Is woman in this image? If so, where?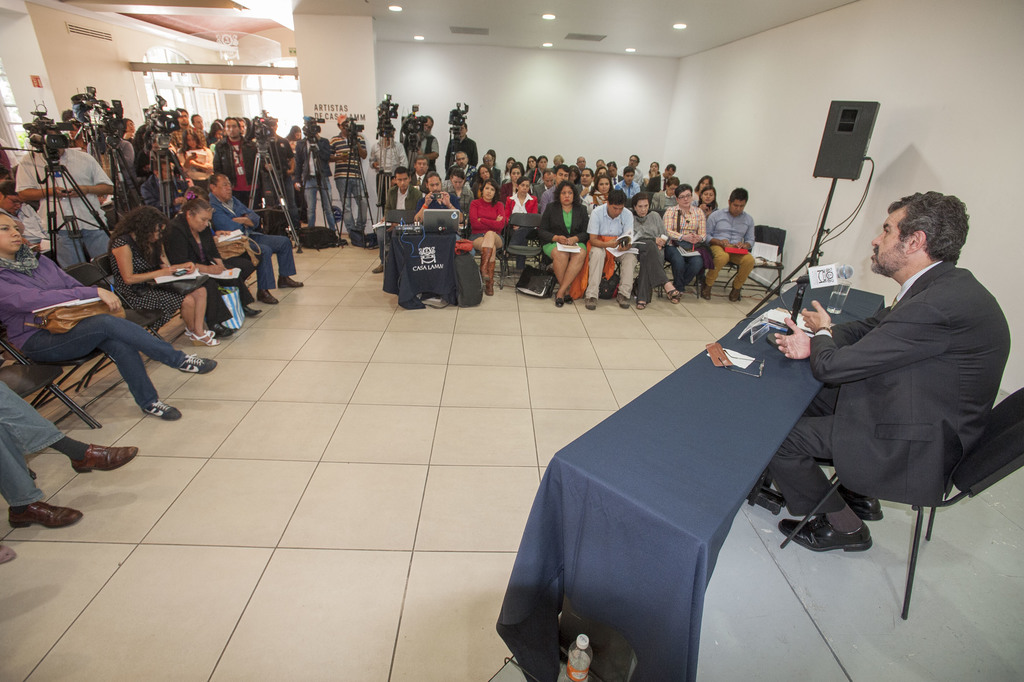
Yes, at (left=109, top=205, right=222, bottom=344).
